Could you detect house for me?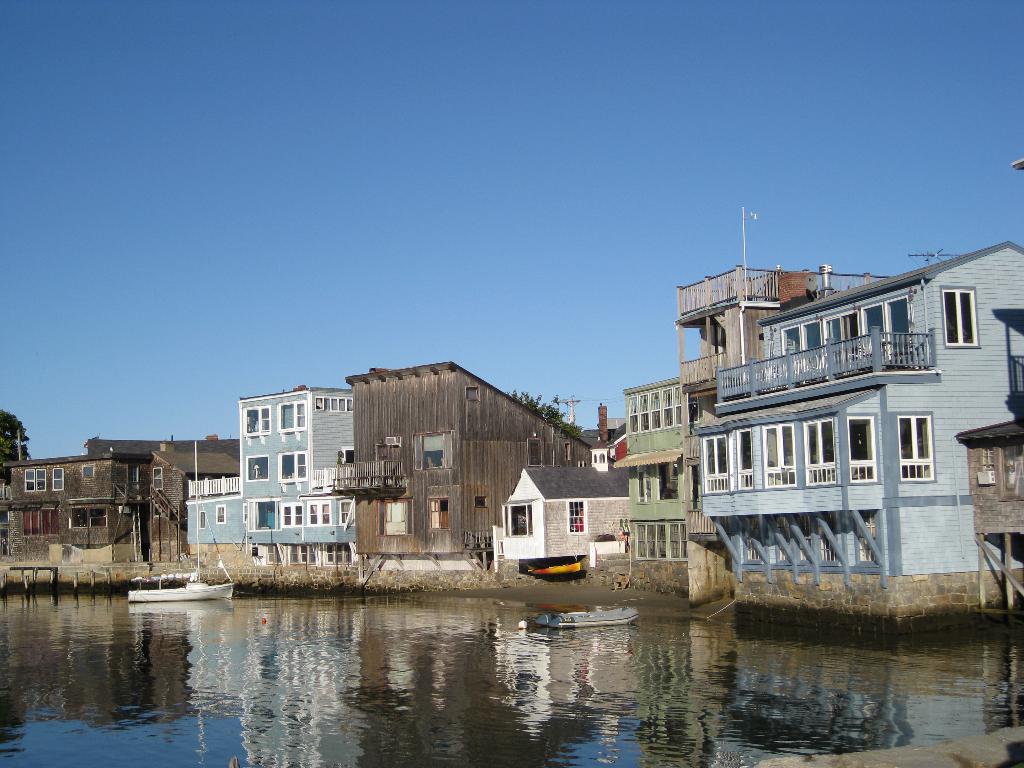
Detection result: select_region(620, 372, 691, 602).
